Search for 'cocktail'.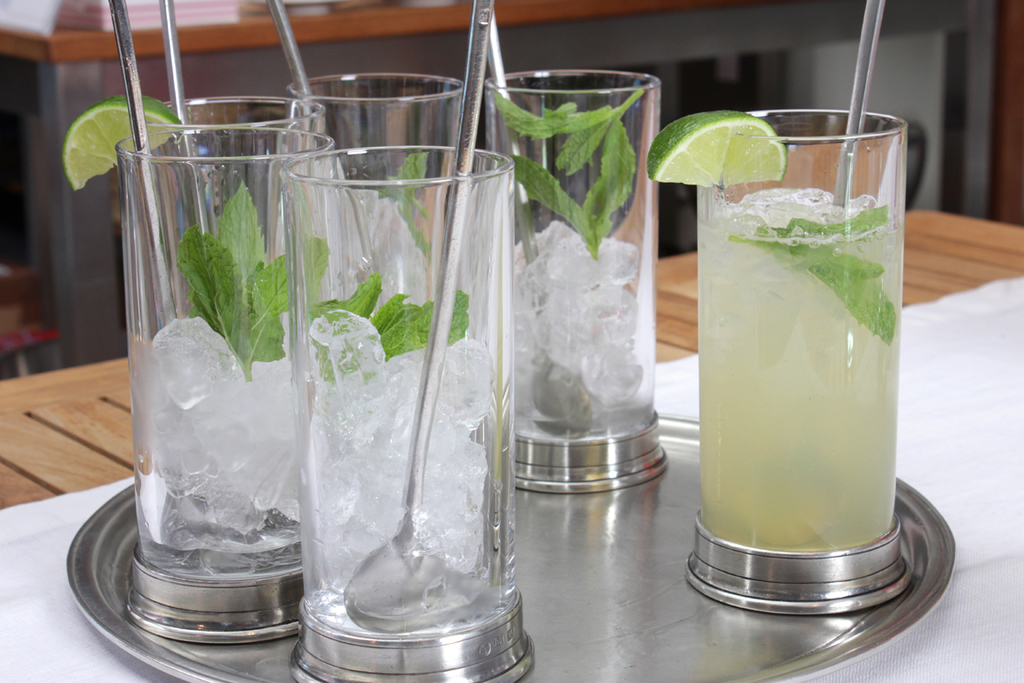
Found at x1=480, y1=70, x2=665, y2=500.
